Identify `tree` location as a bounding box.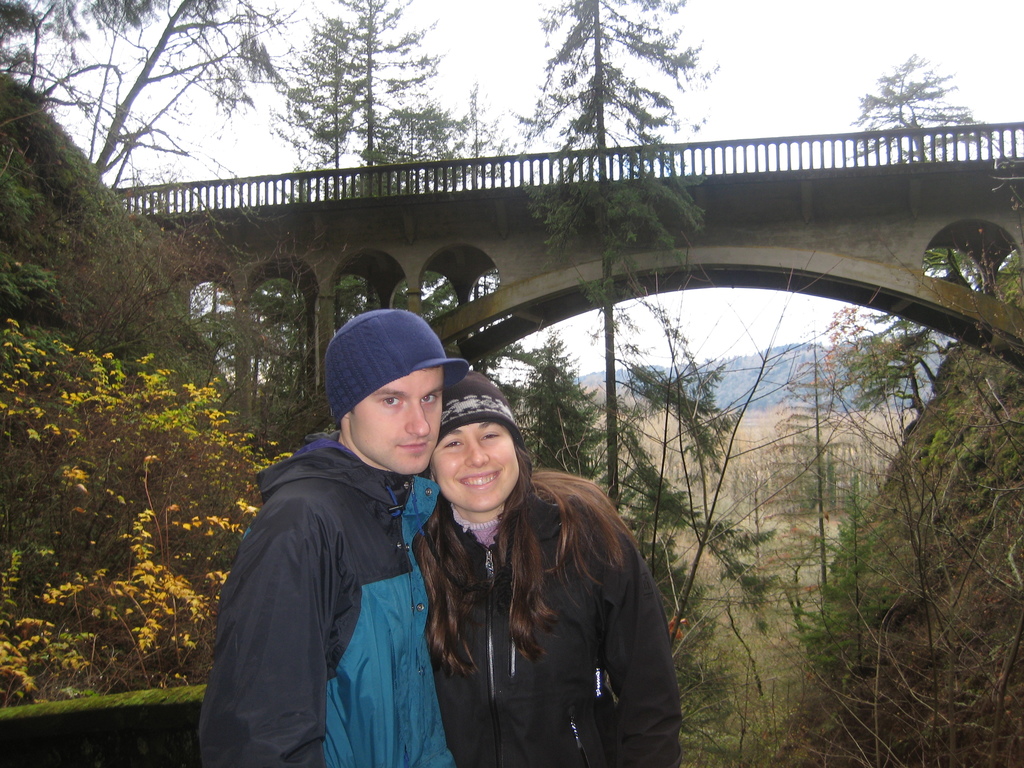
rect(919, 241, 981, 291).
